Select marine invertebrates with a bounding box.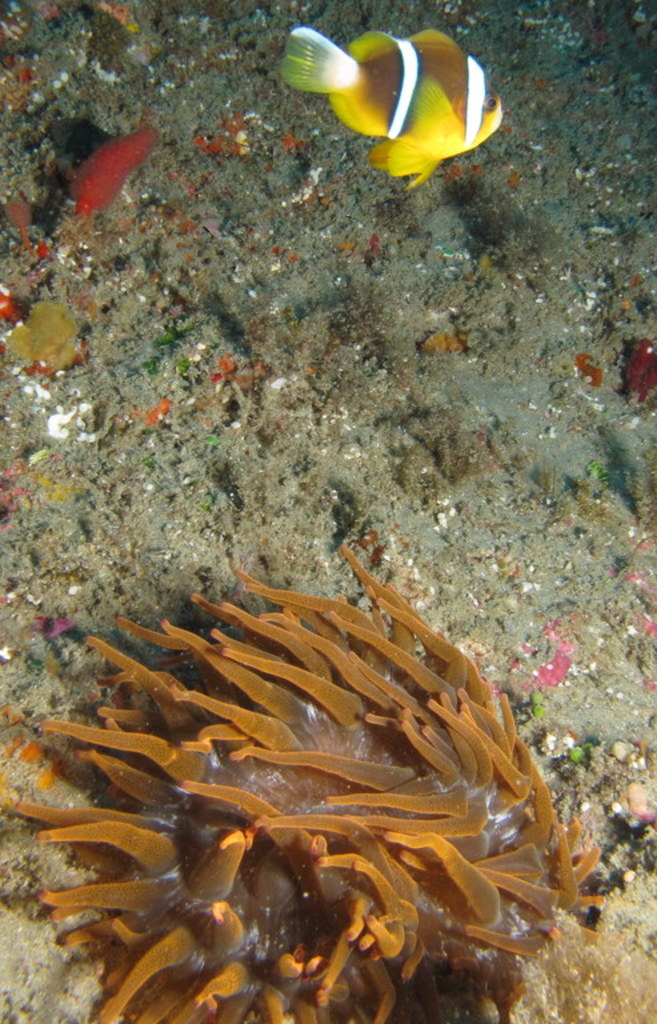
box(24, 516, 569, 1017).
